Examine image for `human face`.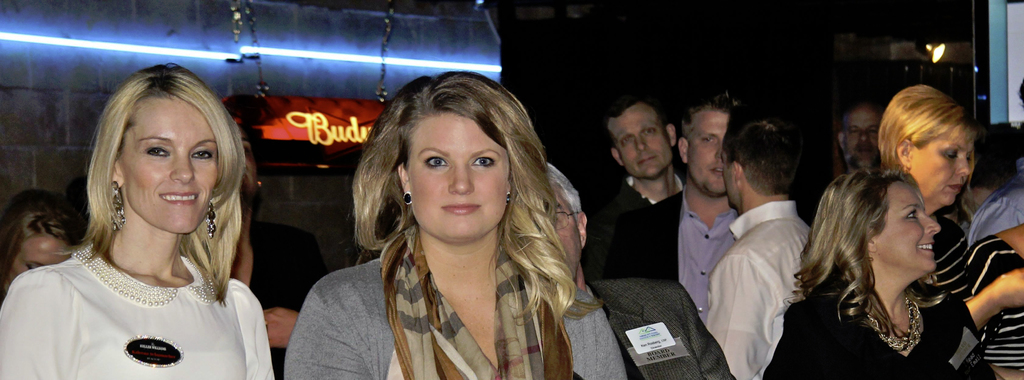
Examination result: <bbox>610, 104, 673, 177</bbox>.
